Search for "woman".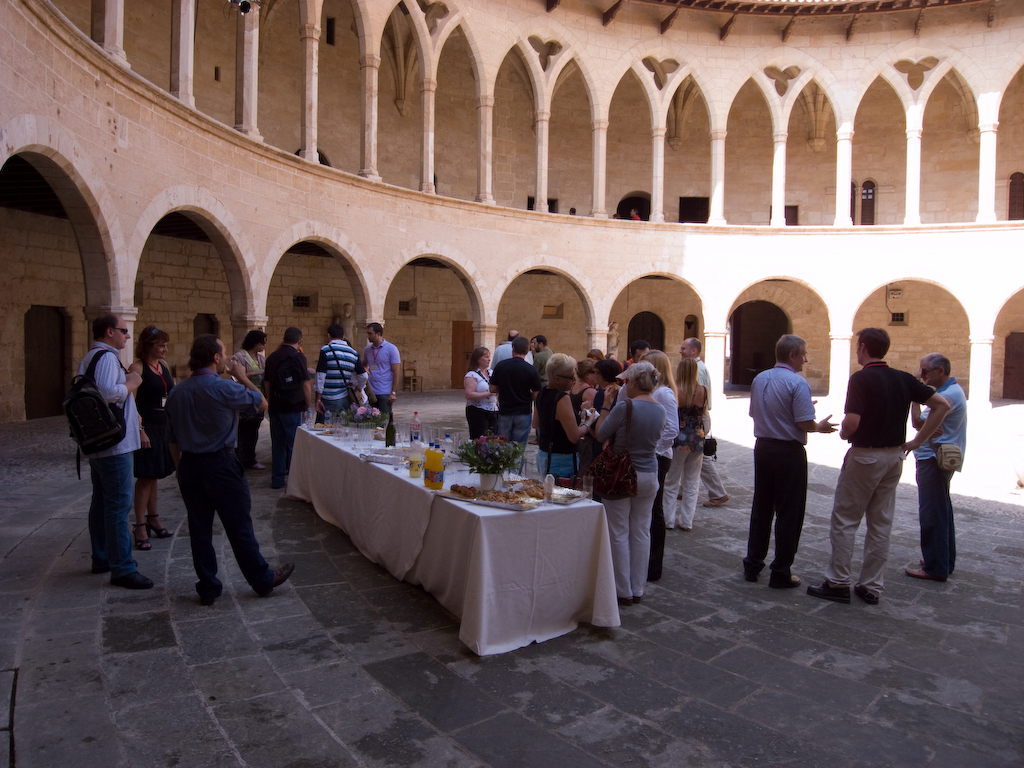
Found at region(462, 345, 498, 441).
